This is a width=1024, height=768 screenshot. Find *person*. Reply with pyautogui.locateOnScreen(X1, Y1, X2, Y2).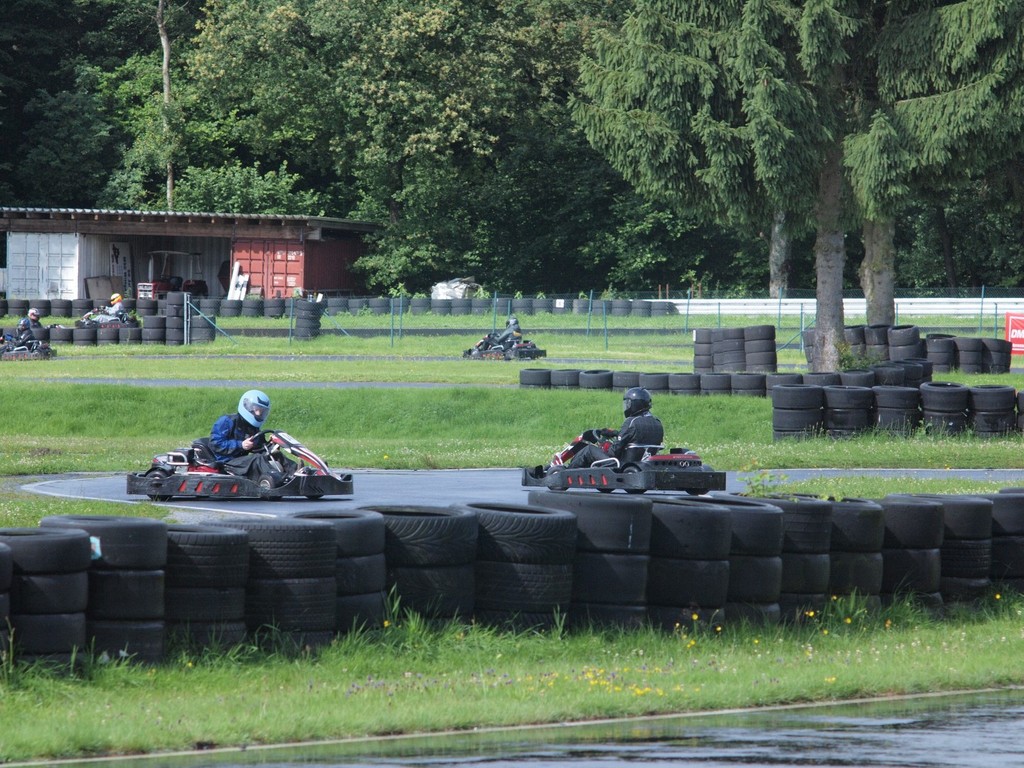
pyautogui.locateOnScreen(547, 392, 673, 473).
